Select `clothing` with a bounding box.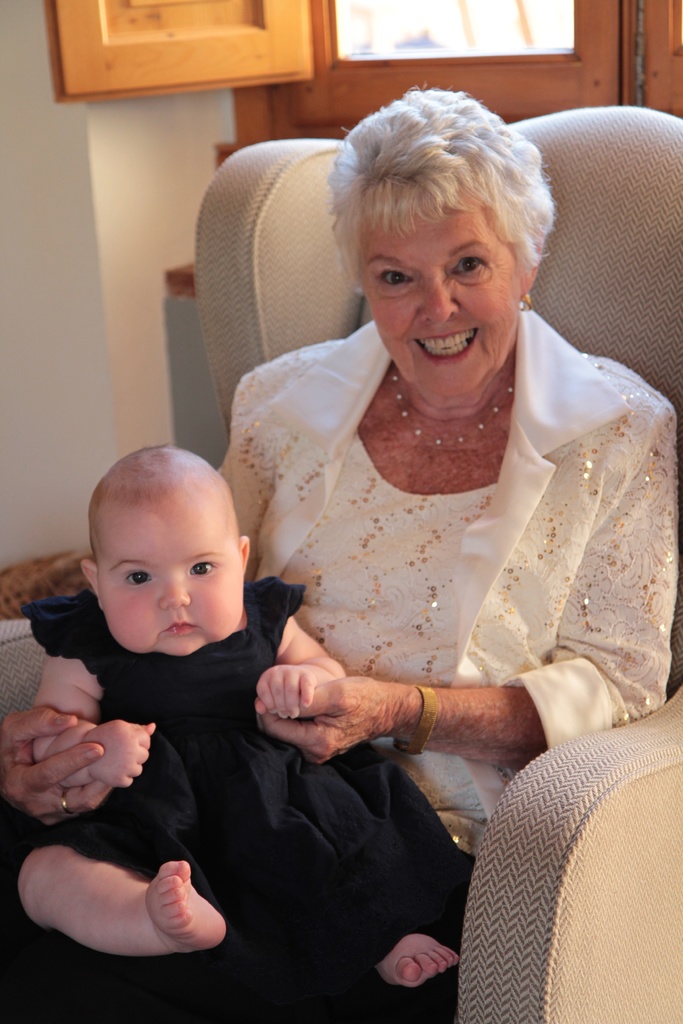
bbox=(223, 333, 659, 799).
